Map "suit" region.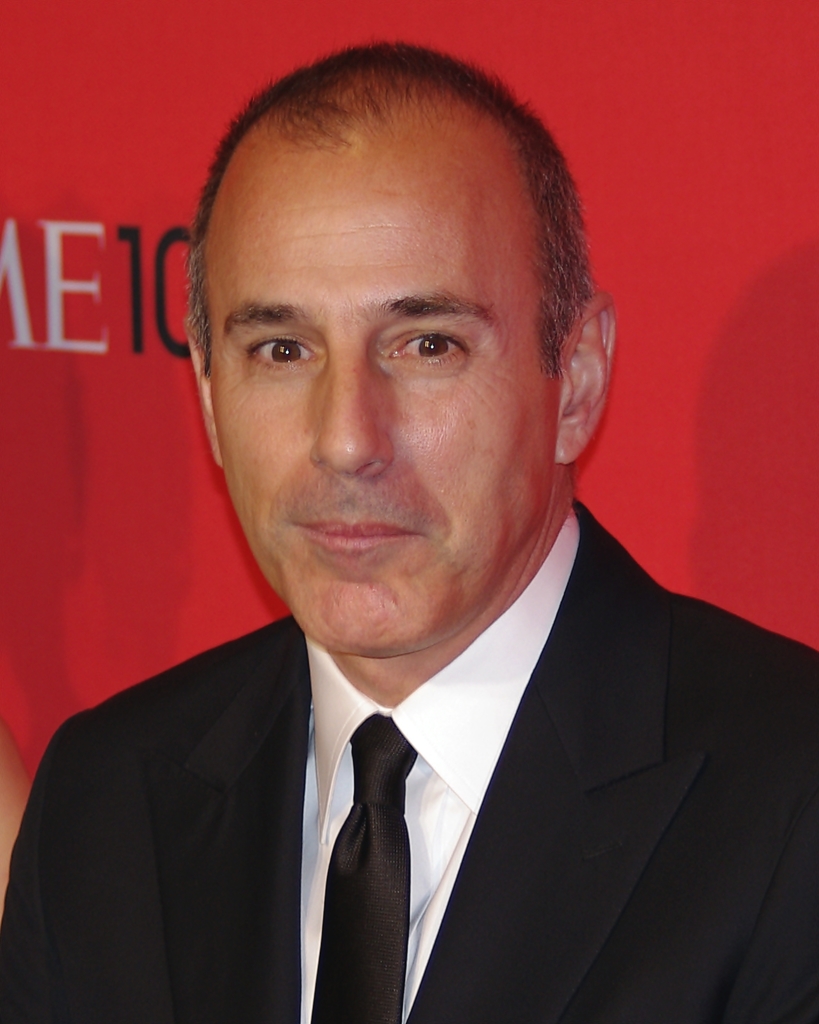
Mapped to box(12, 538, 797, 998).
